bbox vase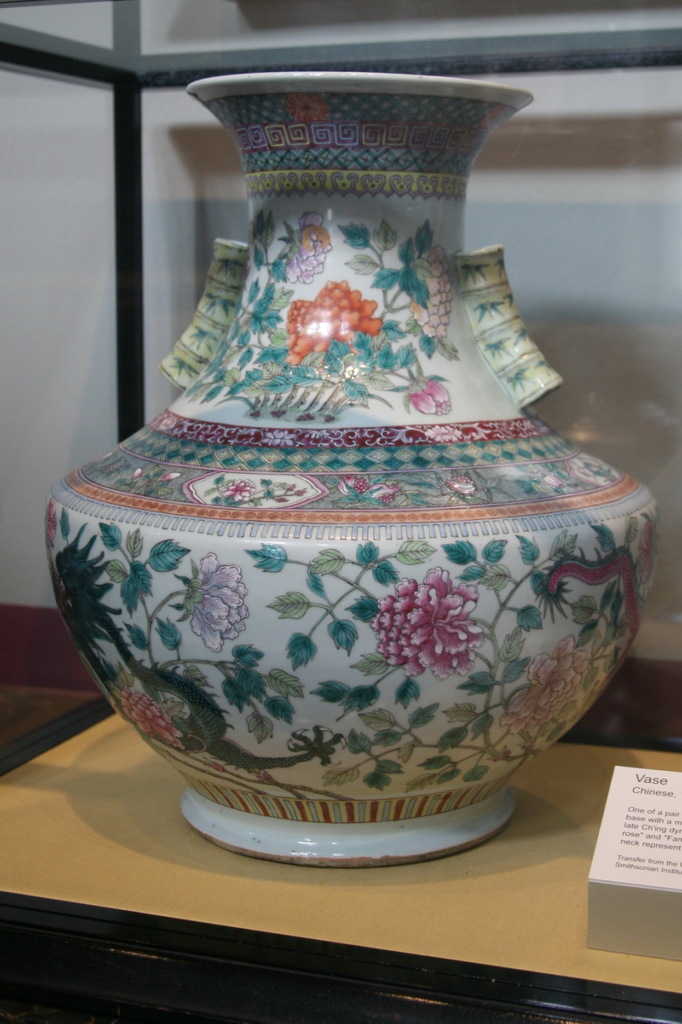
locate(46, 70, 664, 873)
